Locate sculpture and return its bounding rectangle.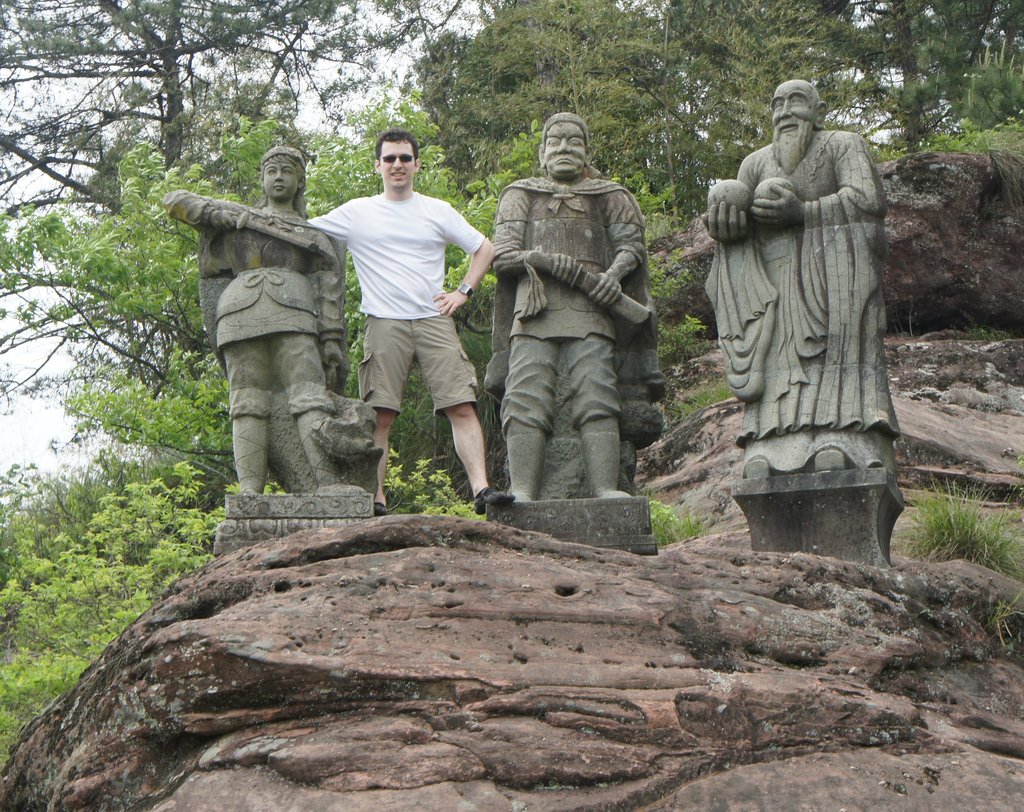
(x1=704, y1=83, x2=910, y2=562).
